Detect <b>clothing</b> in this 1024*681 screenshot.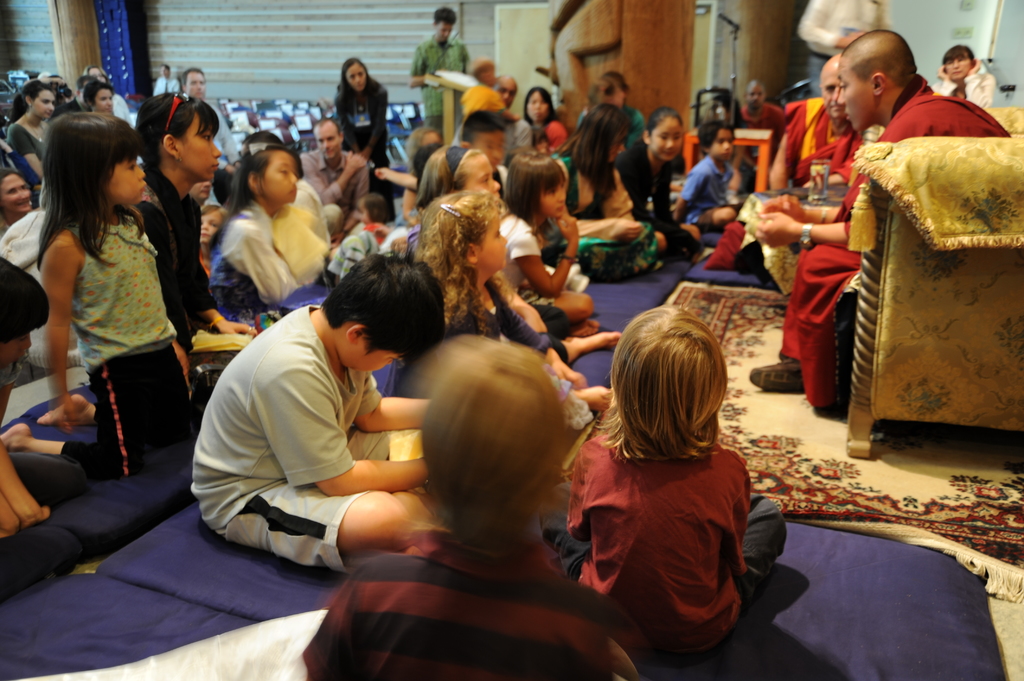
Detection: select_region(205, 197, 295, 327).
